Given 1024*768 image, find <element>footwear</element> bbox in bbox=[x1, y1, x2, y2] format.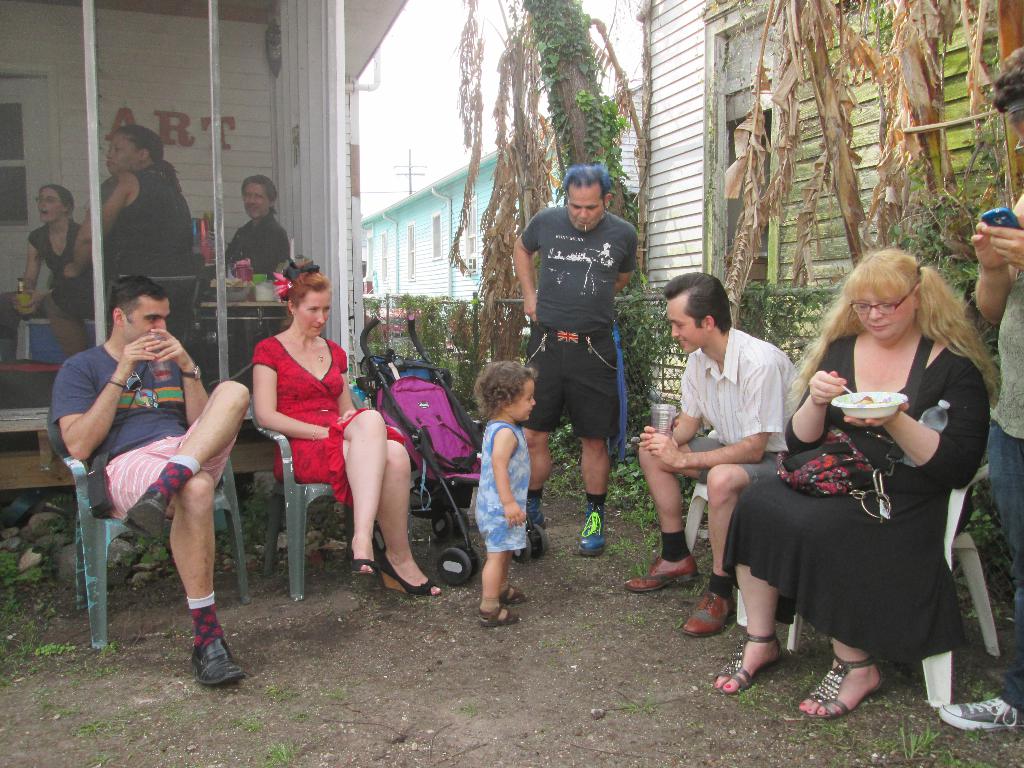
bbox=[536, 499, 549, 545].
